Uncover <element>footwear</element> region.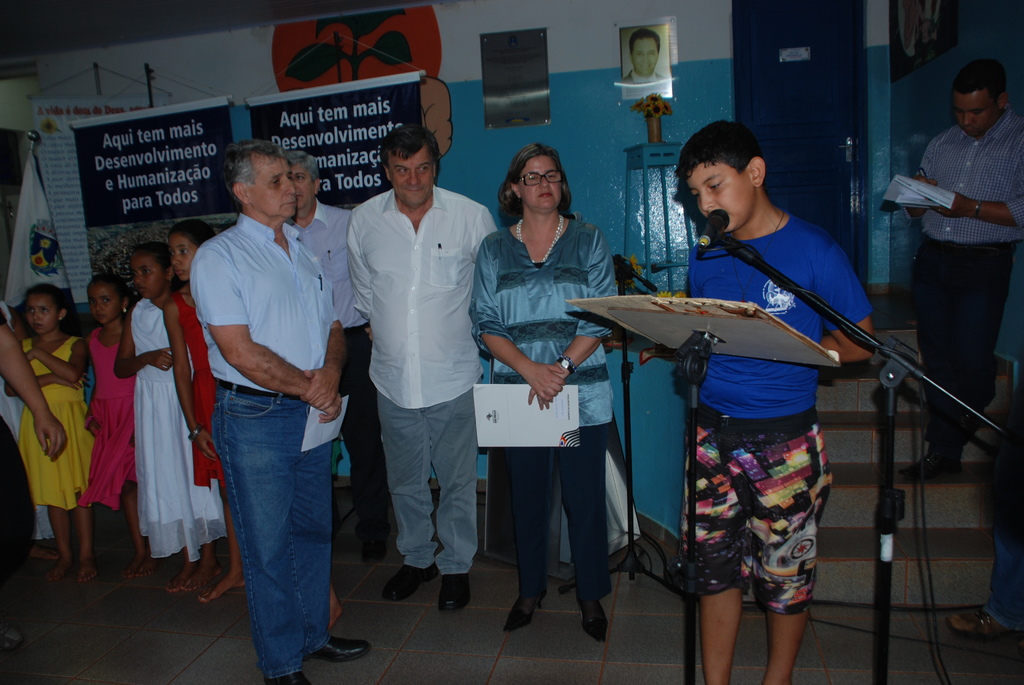
Uncovered: {"x1": 307, "y1": 635, "x2": 369, "y2": 660}.
